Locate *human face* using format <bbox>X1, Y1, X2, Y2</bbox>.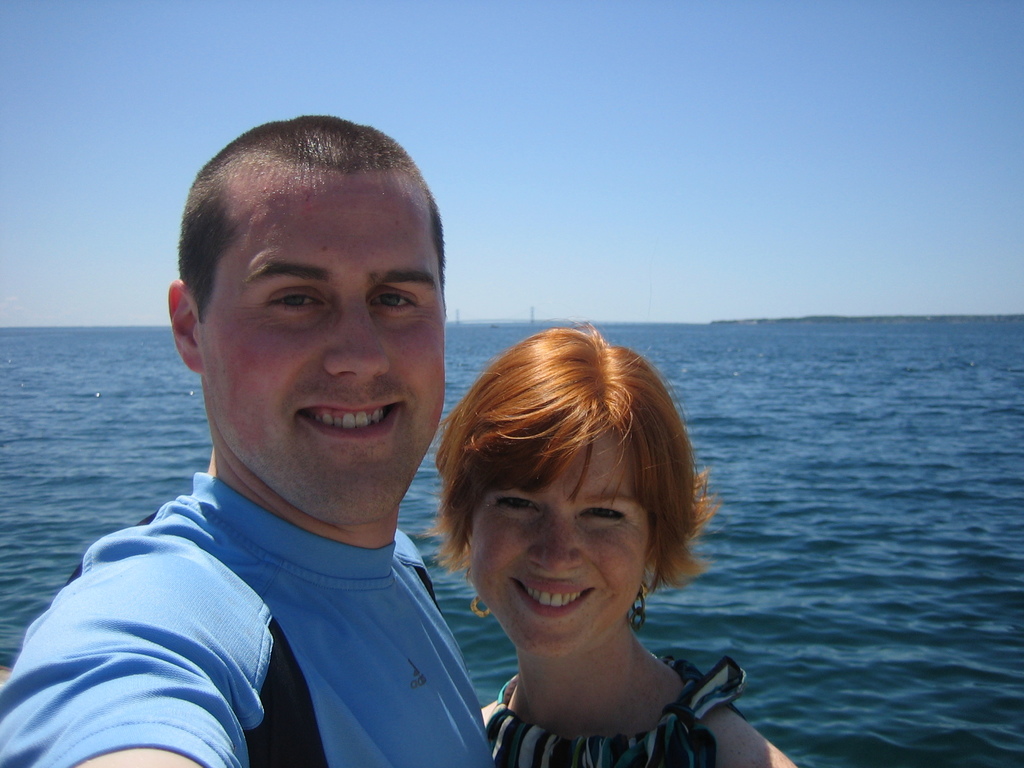
<bbox>199, 161, 444, 525</bbox>.
